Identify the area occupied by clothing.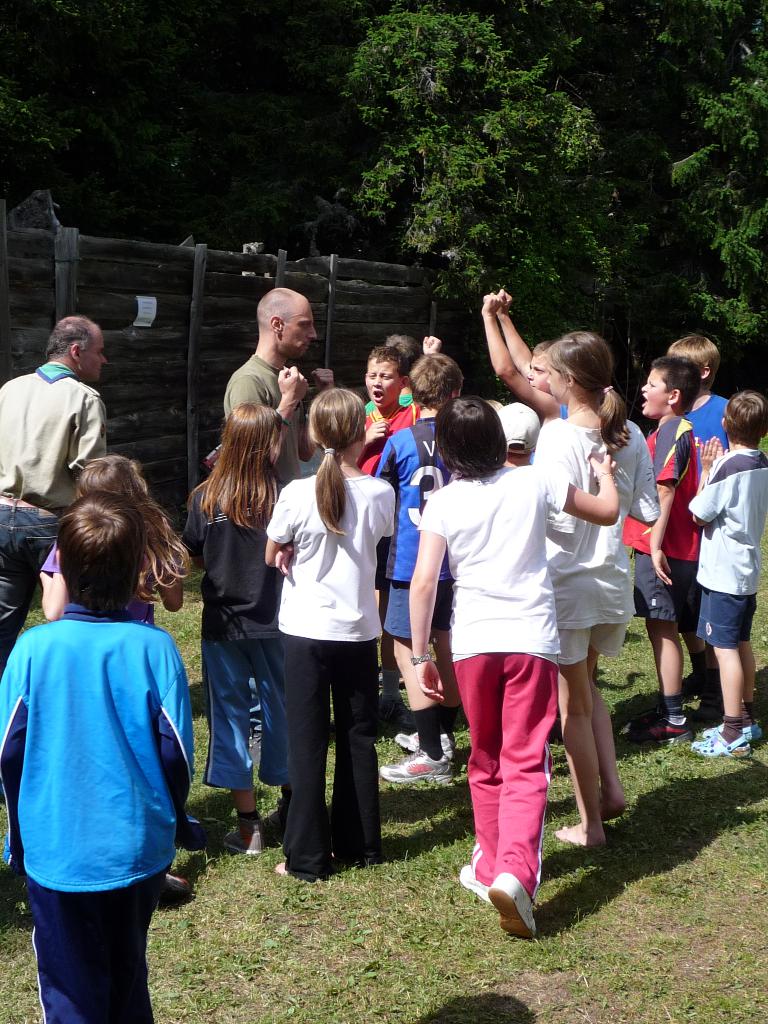
Area: [x1=618, y1=405, x2=720, y2=605].
